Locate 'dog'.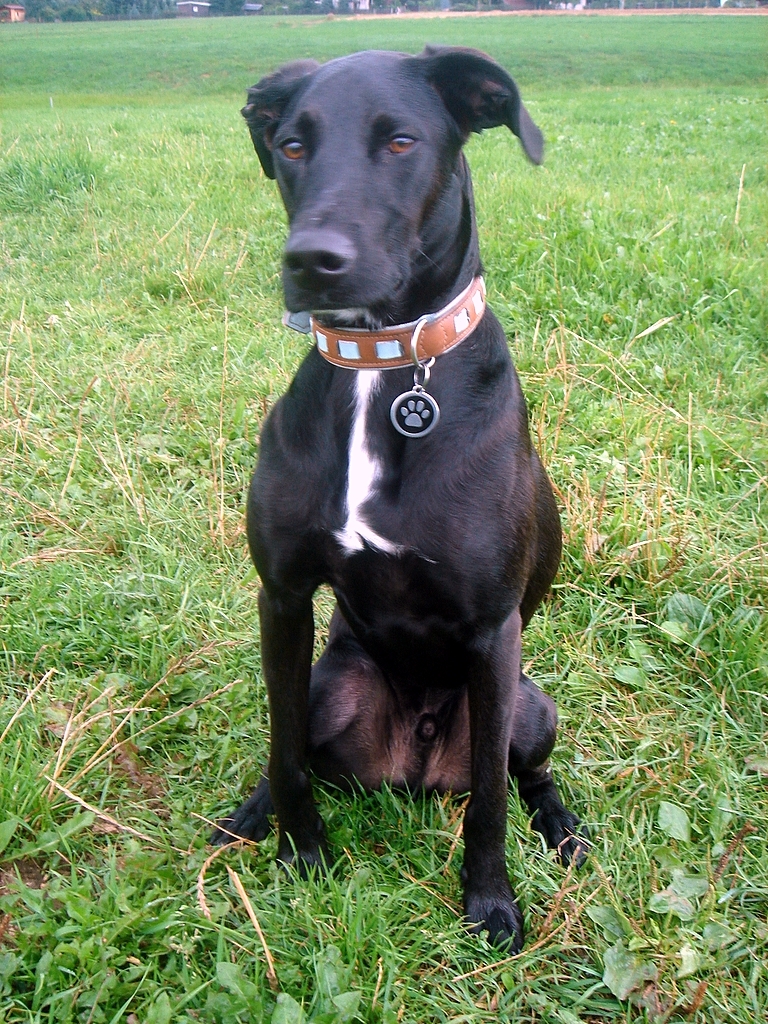
Bounding box: [203, 46, 591, 955].
